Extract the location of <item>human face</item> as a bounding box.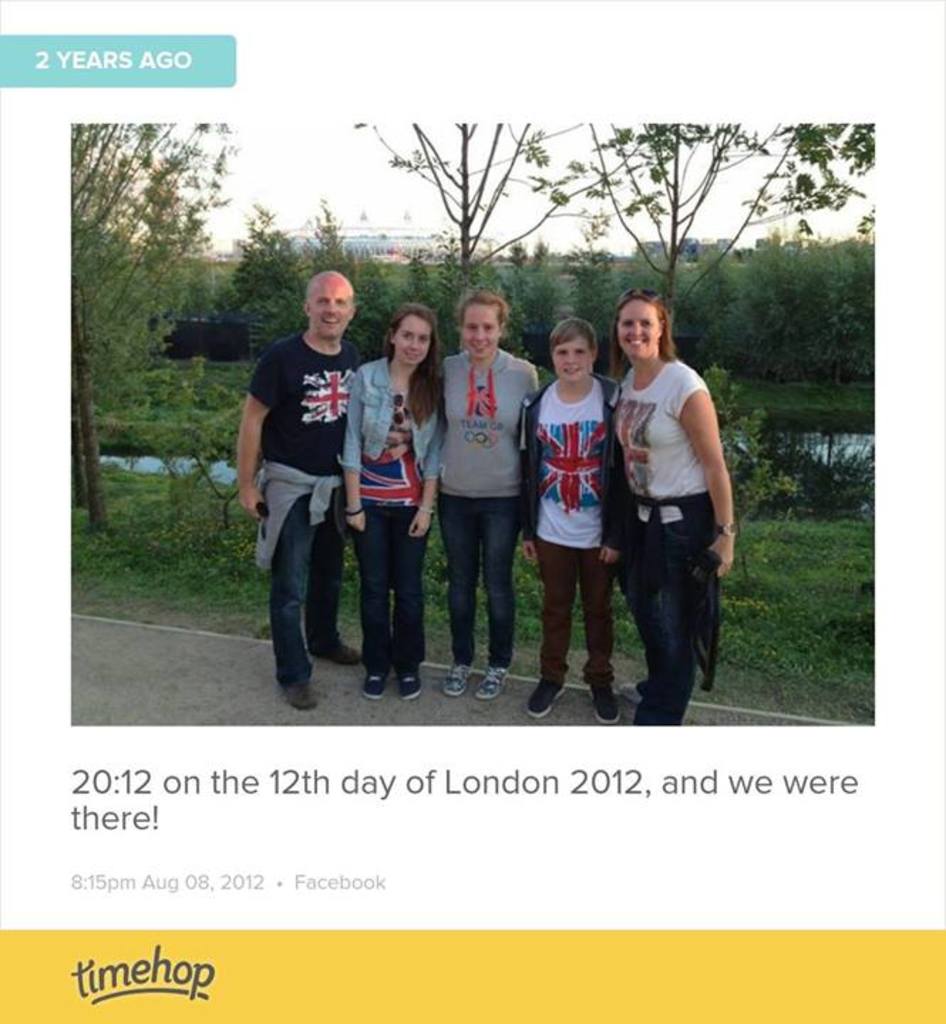
x1=393 y1=309 x2=437 y2=370.
